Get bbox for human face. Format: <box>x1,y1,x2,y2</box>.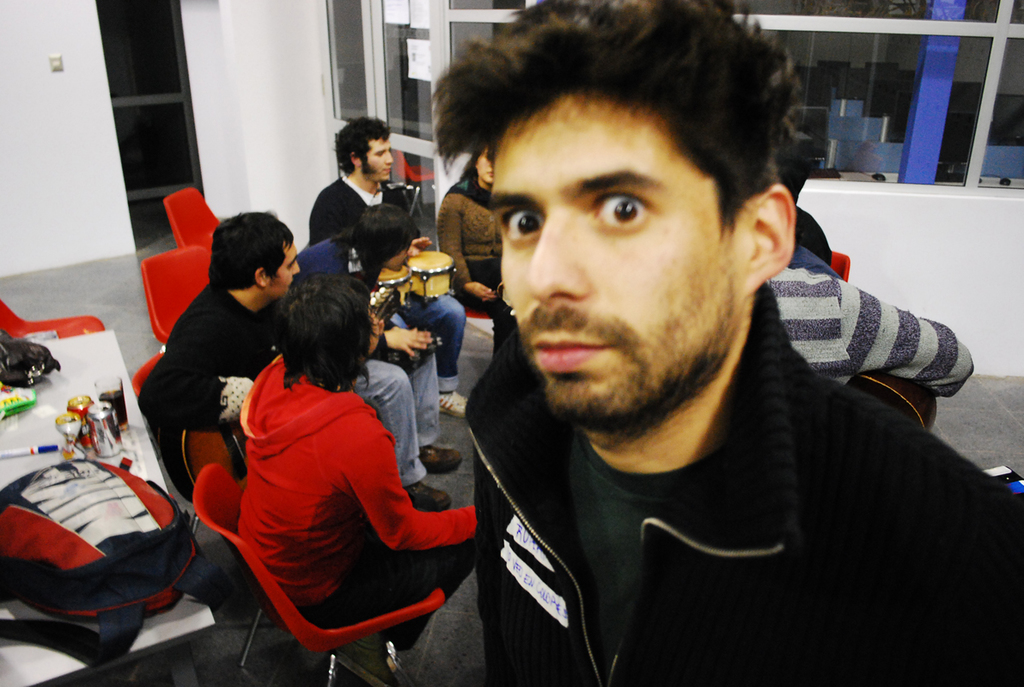
<box>361,138,393,177</box>.
